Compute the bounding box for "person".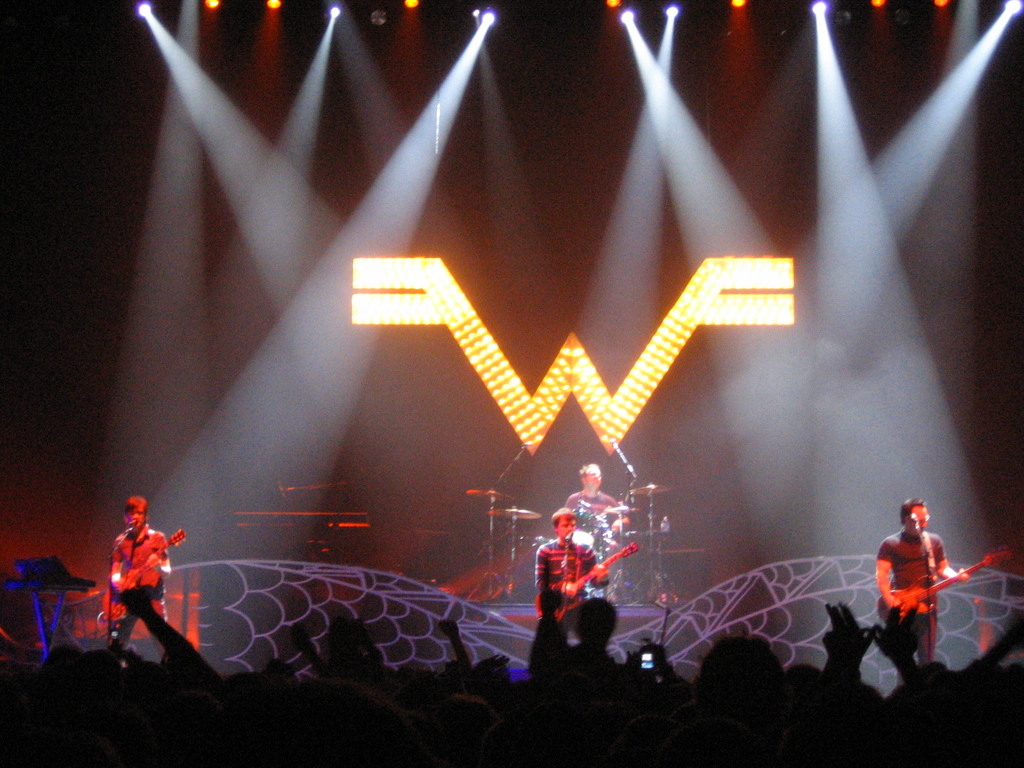
{"left": 102, "top": 490, "right": 170, "bottom": 643}.
